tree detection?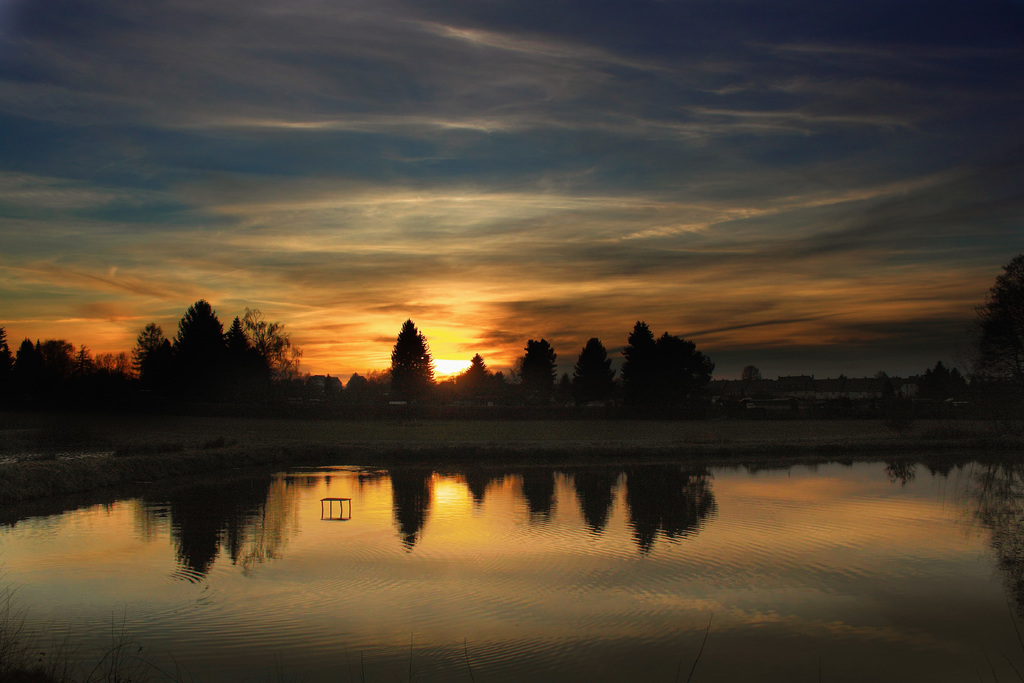
<box>607,313,666,420</box>
